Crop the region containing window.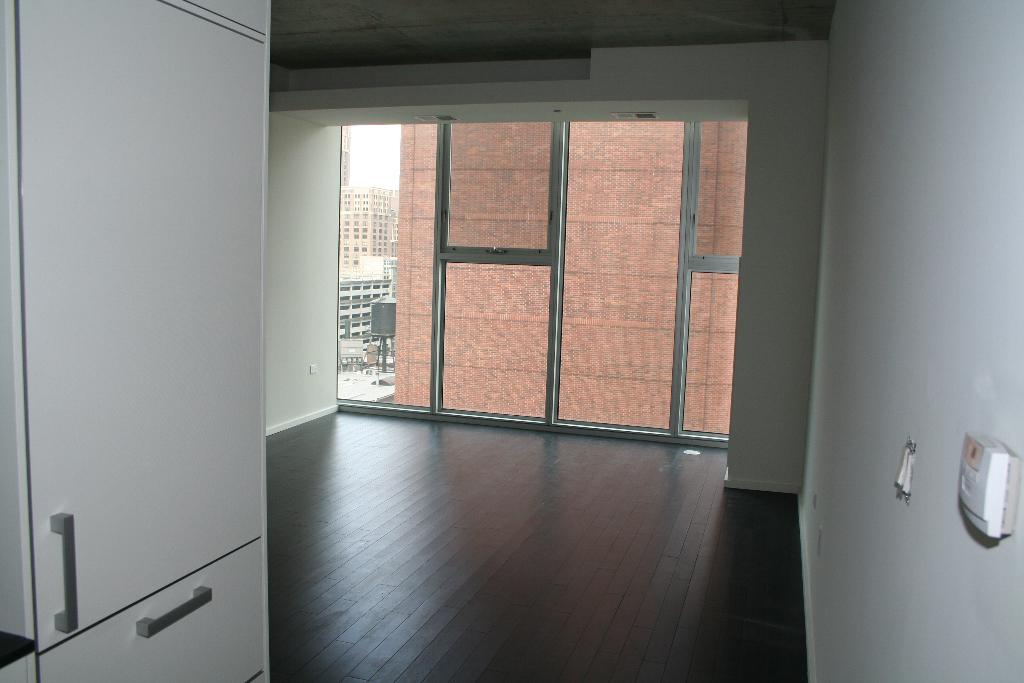
Crop region: <box>308,70,773,448</box>.
